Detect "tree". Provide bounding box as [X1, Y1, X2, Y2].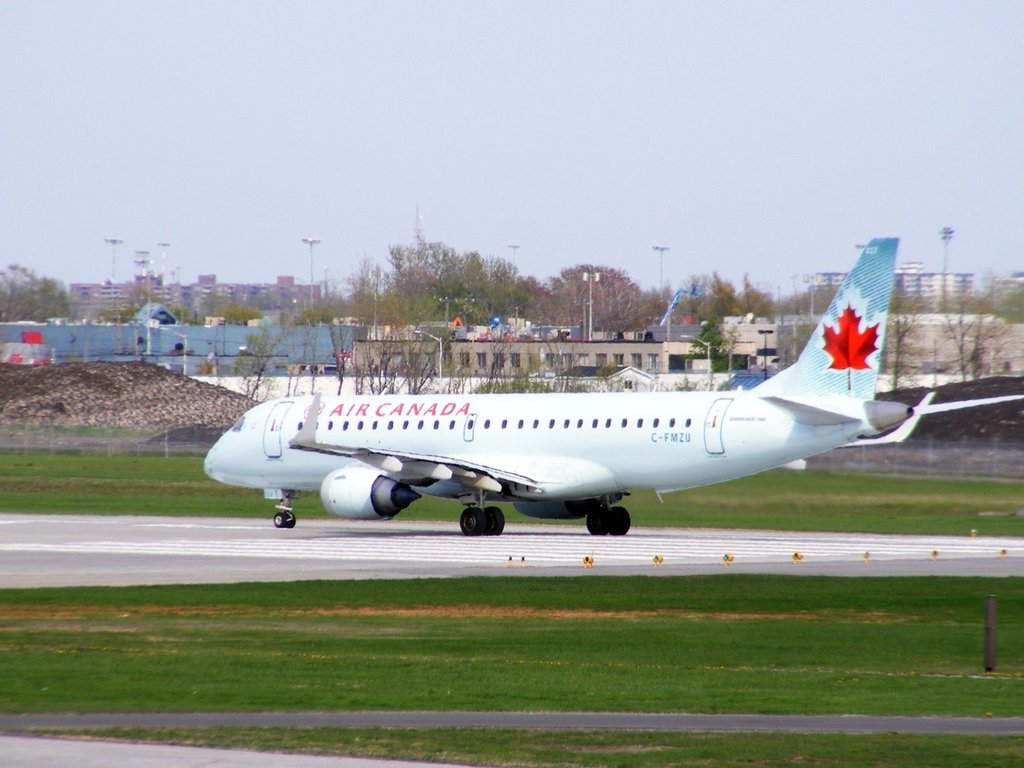
[552, 257, 645, 337].
